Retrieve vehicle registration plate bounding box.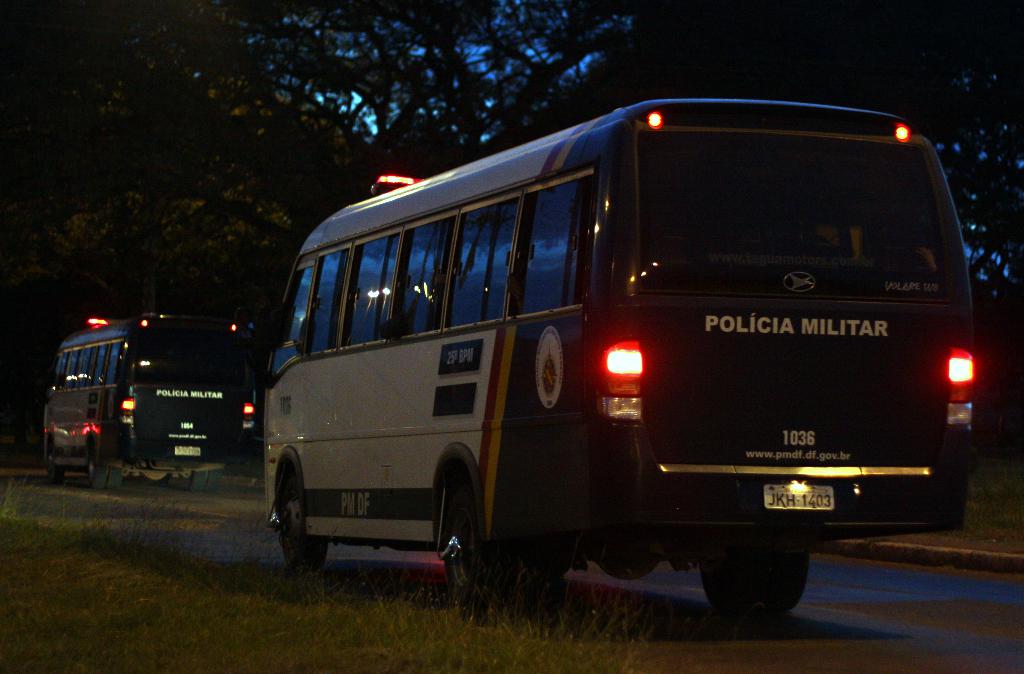
Bounding box: <bbox>761, 481, 832, 511</bbox>.
